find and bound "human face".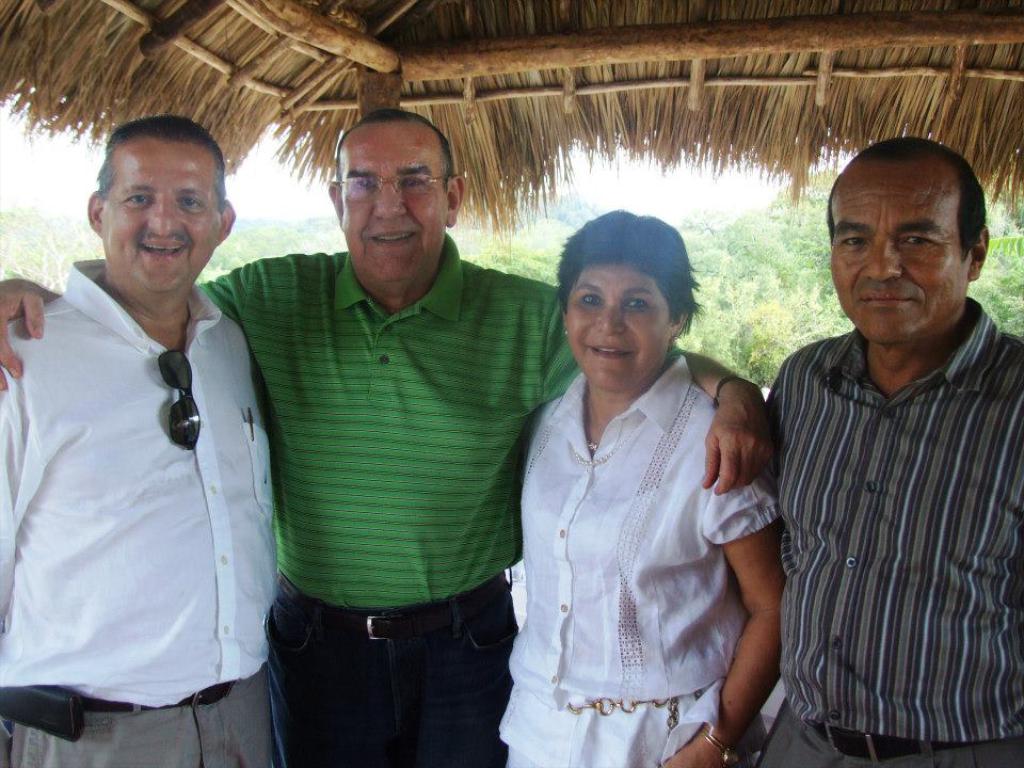
Bound: x1=98, y1=138, x2=221, y2=289.
